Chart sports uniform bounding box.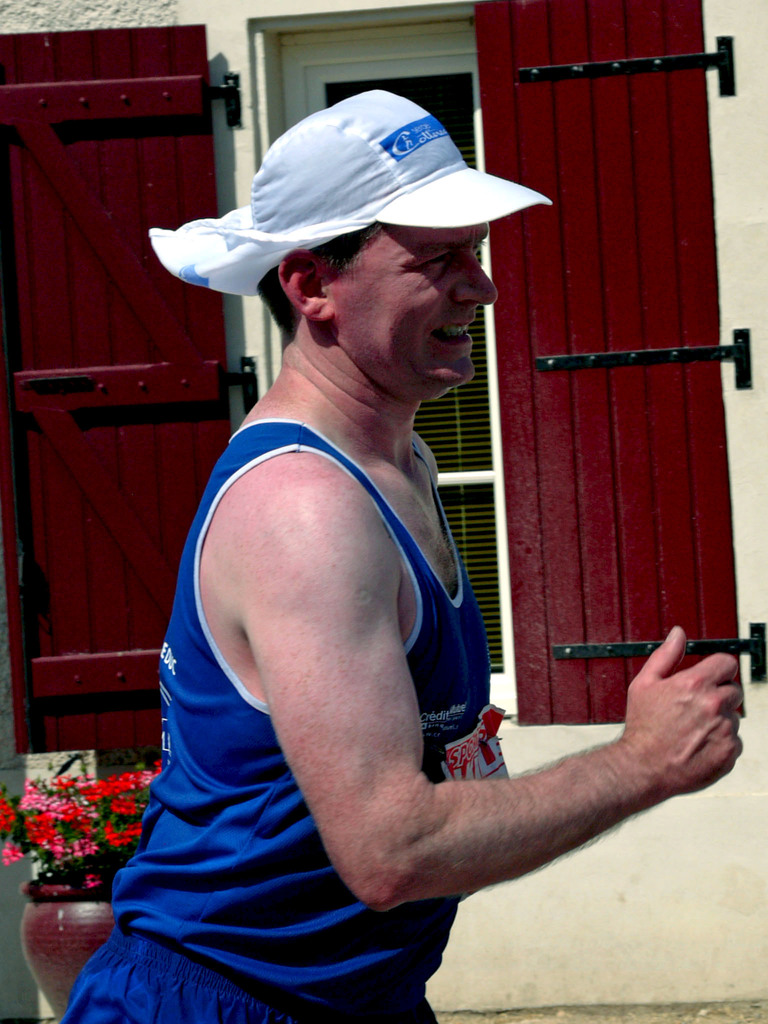
Charted: (left=51, top=420, right=494, bottom=1023).
